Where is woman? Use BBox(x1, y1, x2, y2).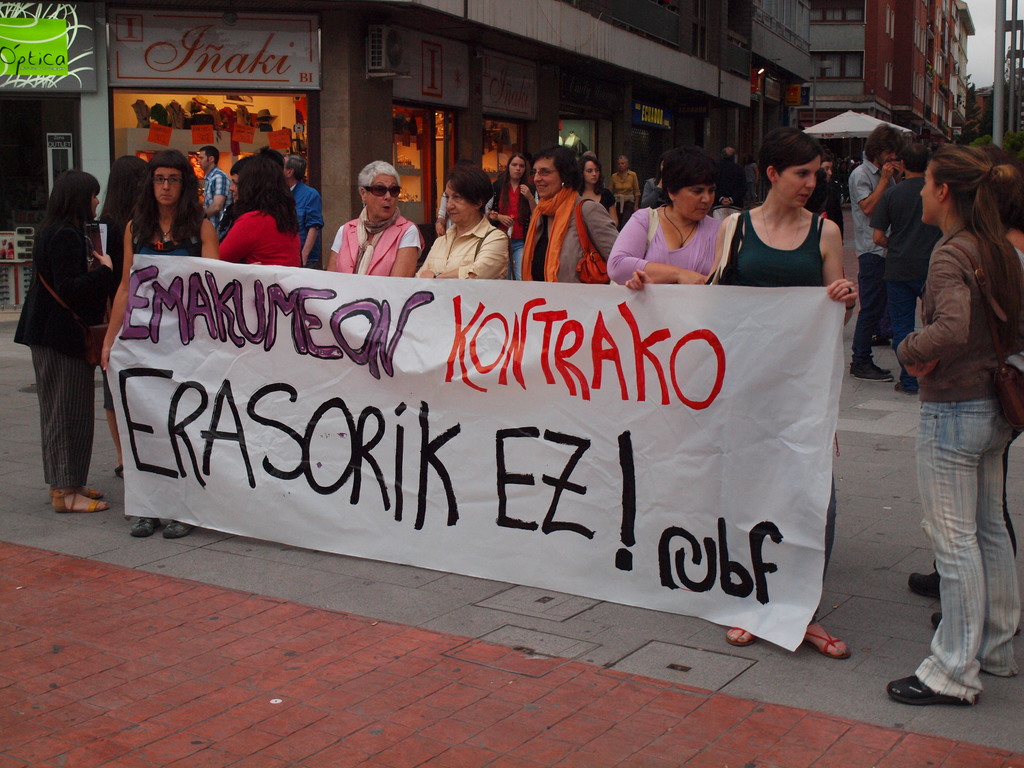
BBox(608, 145, 723, 285).
